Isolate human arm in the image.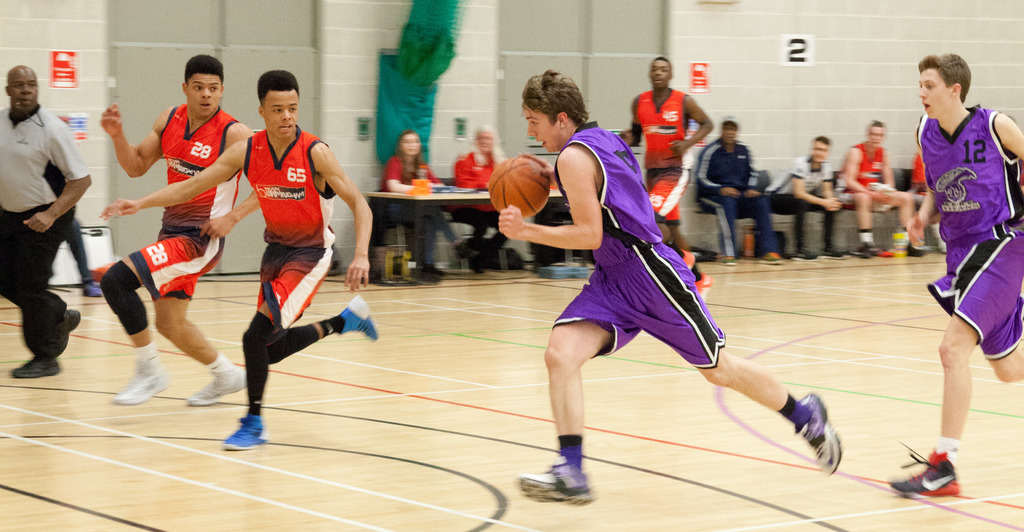
Isolated region: <bbox>666, 96, 715, 159</bbox>.
